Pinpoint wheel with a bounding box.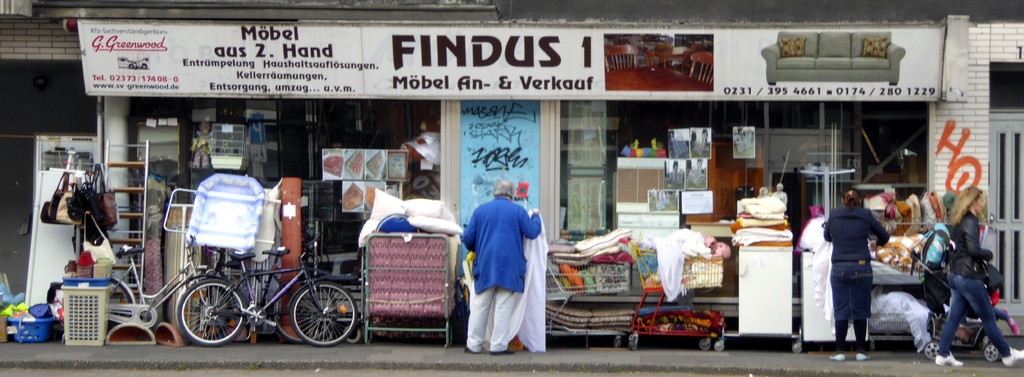
x1=293, y1=282, x2=356, y2=346.
